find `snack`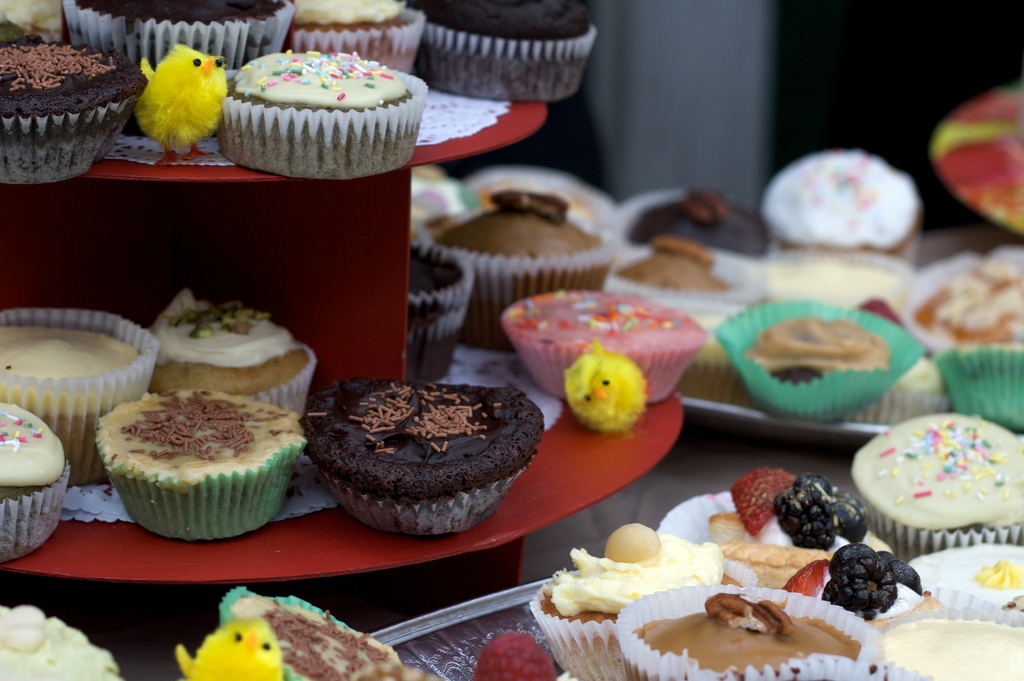
Rect(0, 308, 152, 489)
